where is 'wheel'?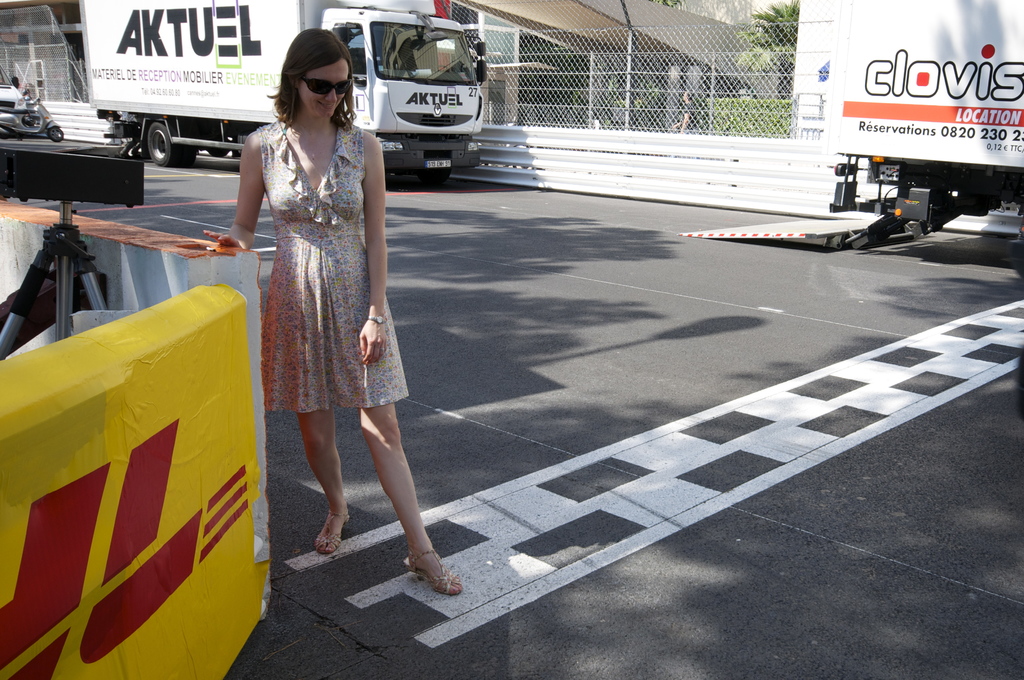
(420,161,446,182).
